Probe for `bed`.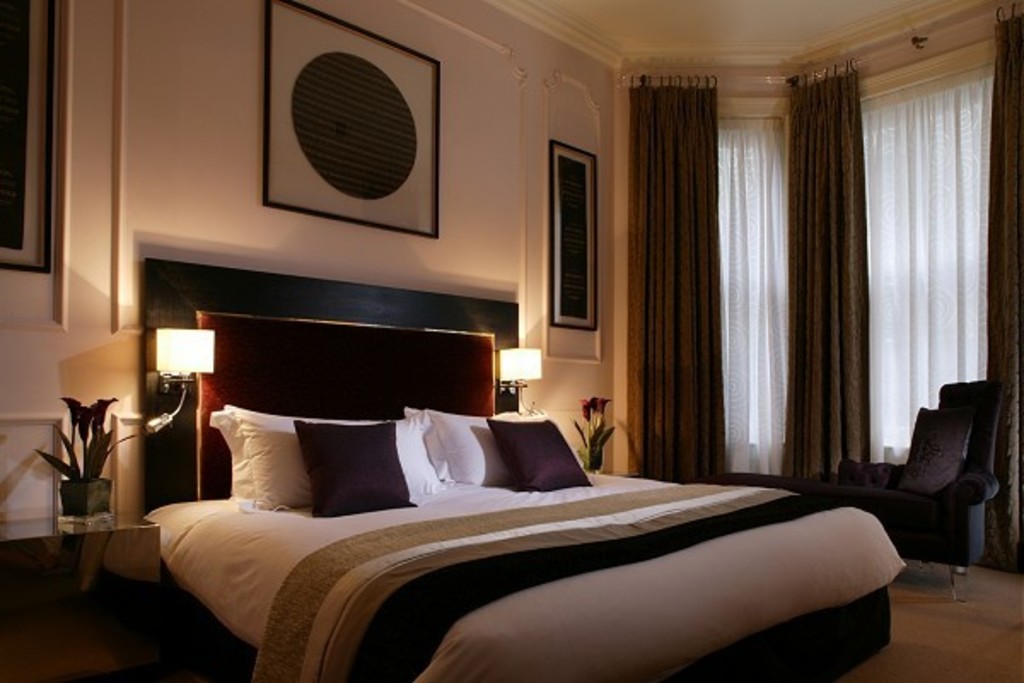
Probe result: x1=99, y1=352, x2=942, y2=673.
